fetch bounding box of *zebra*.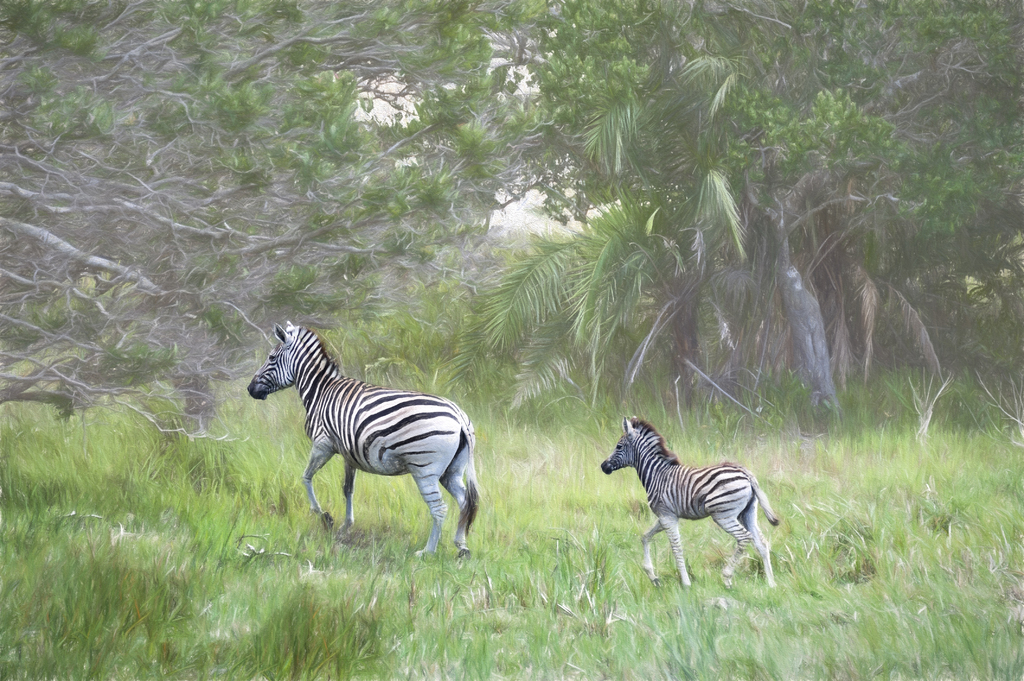
Bbox: 243/319/492/560.
